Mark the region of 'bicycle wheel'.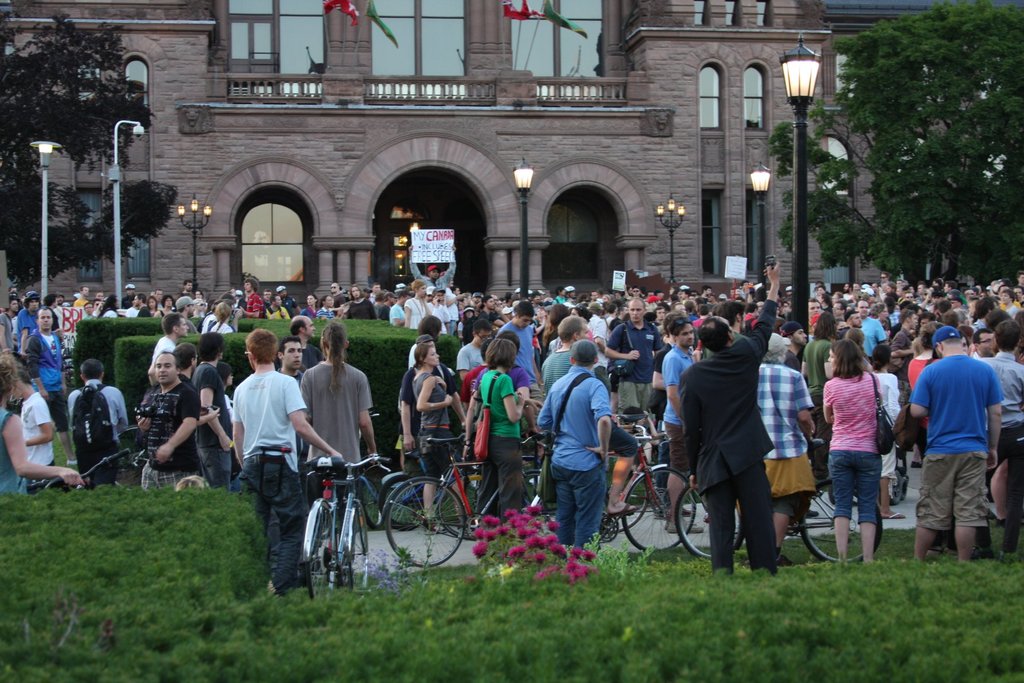
Region: [797,479,879,562].
